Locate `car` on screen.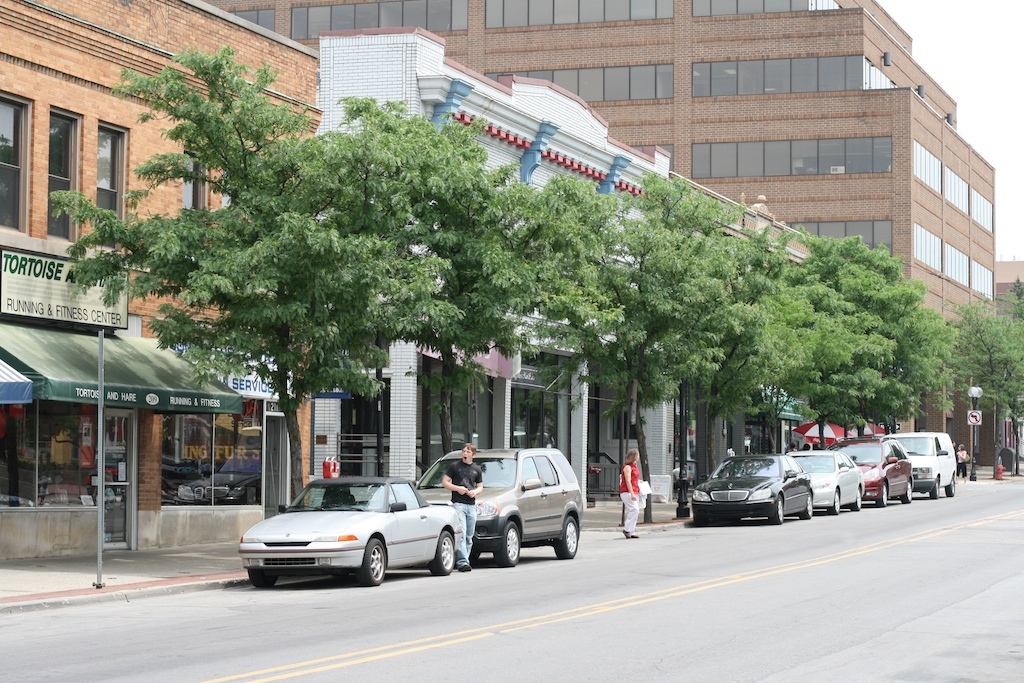
On screen at BBox(237, 478, 465, 582).
